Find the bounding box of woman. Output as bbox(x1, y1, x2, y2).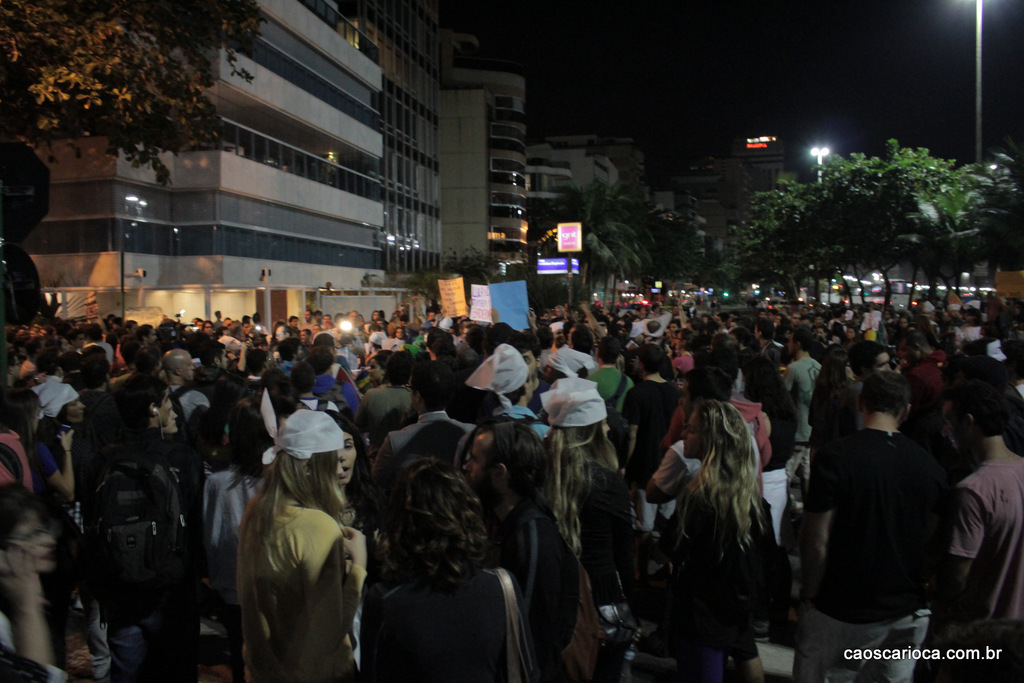
bbox(662, 320, 676, 336).
